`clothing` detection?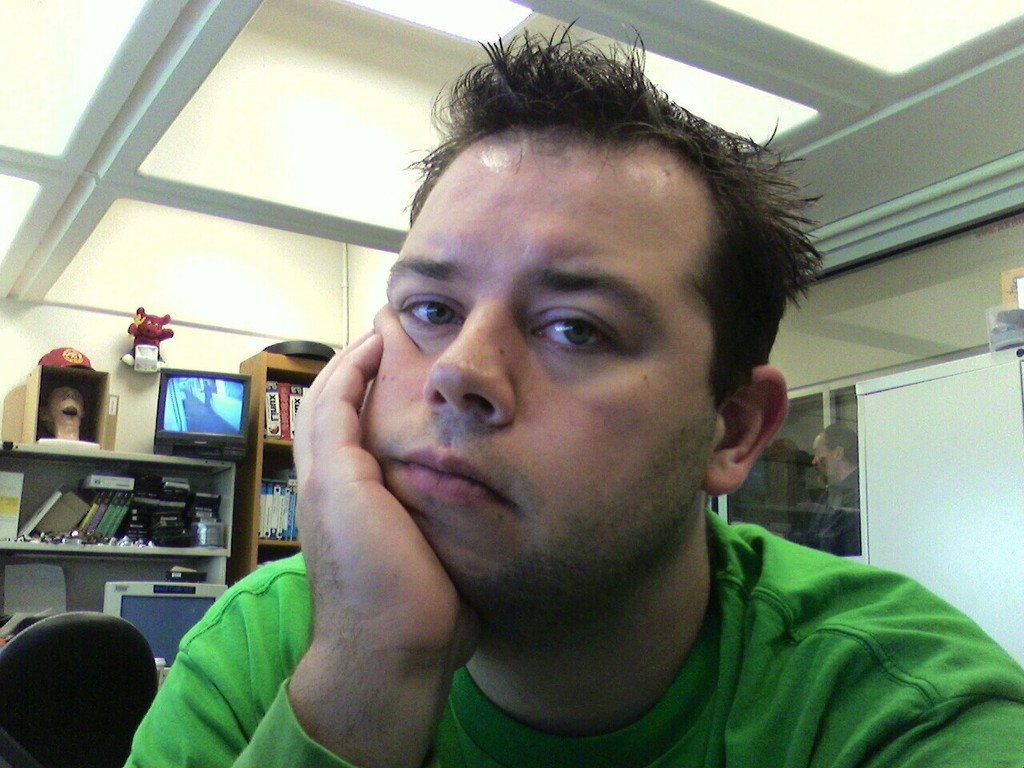
{"left": 793, "top": 464, "right": 861, "bottom": 562}
